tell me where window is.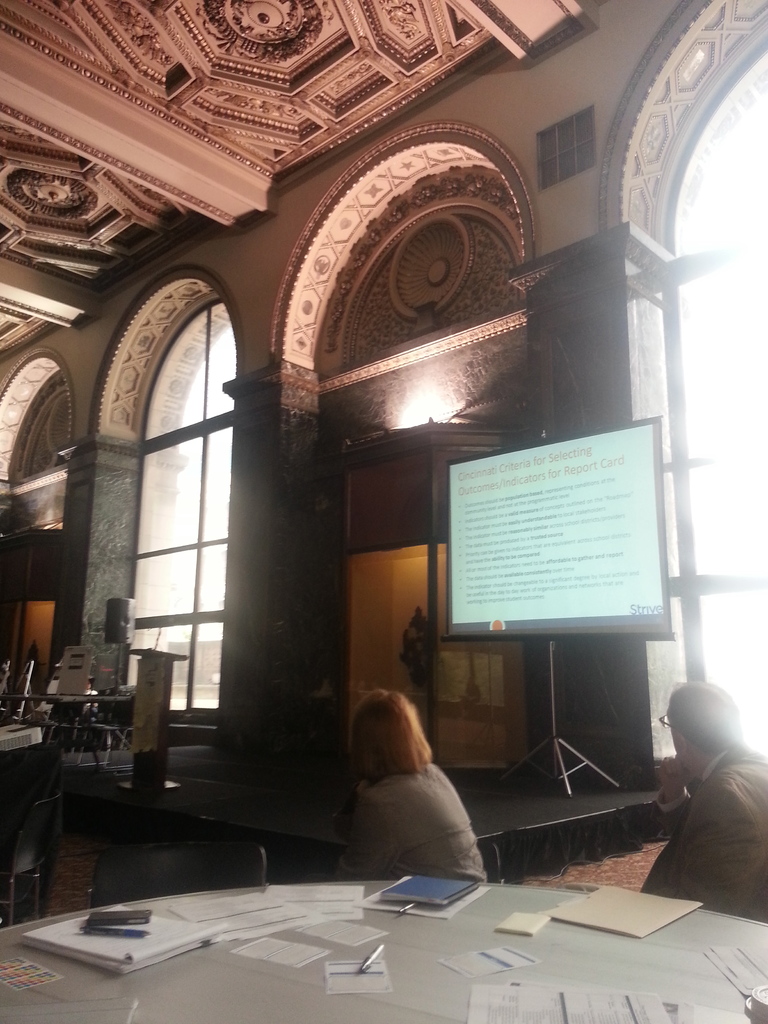
window is at [660, 42, 767, 707].
